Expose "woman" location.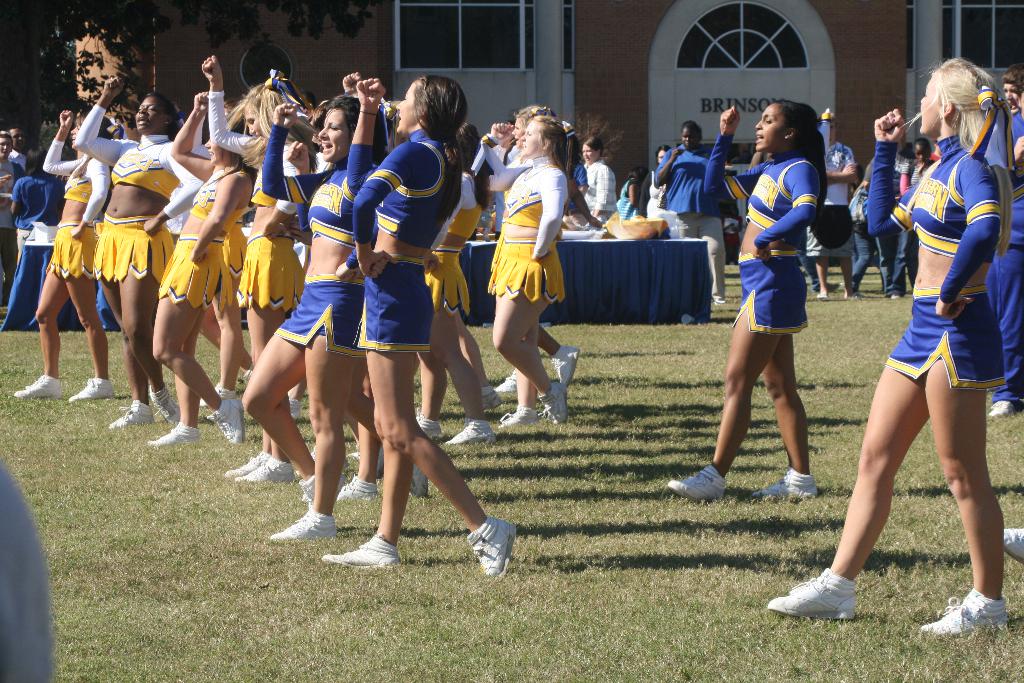
Exposed at [671, 99, 830, 509].
